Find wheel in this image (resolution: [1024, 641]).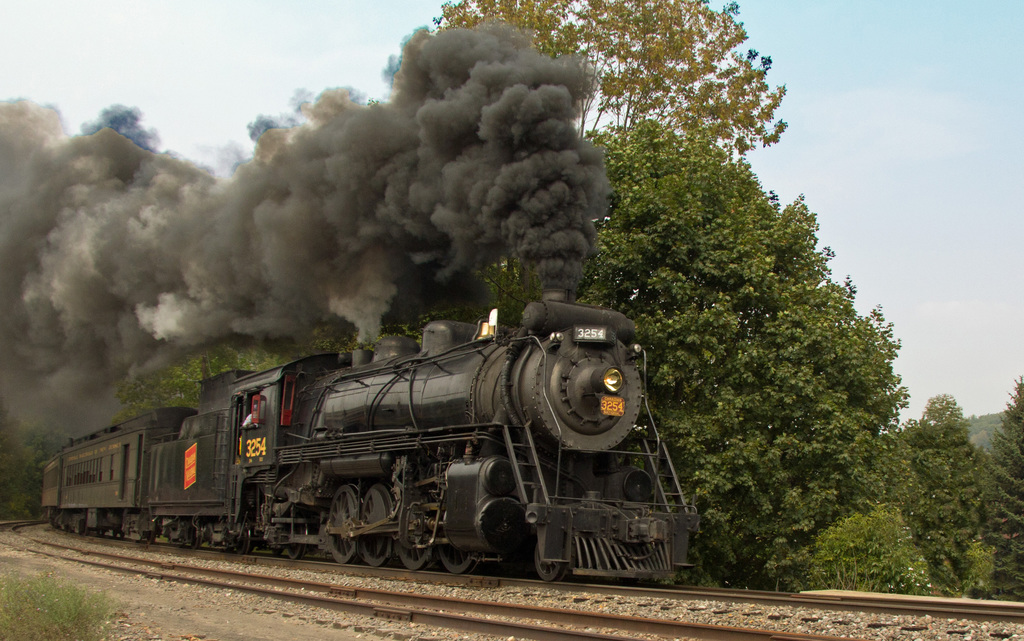
[left=436, top=523, right=477, bottom=579].
